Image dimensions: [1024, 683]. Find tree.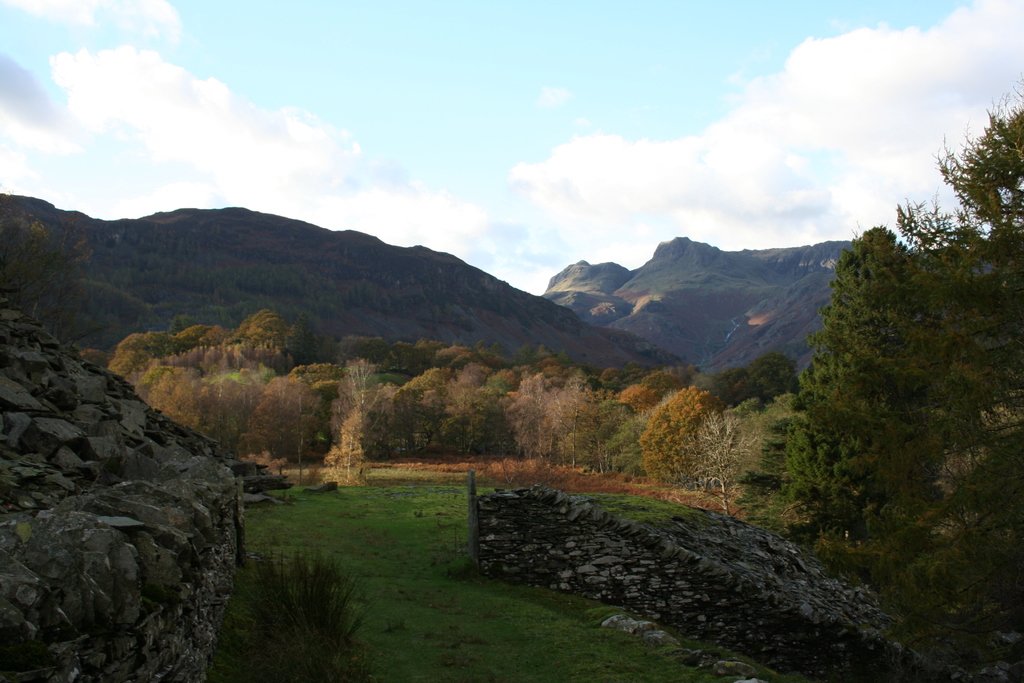
696, 366, 712, 397.
